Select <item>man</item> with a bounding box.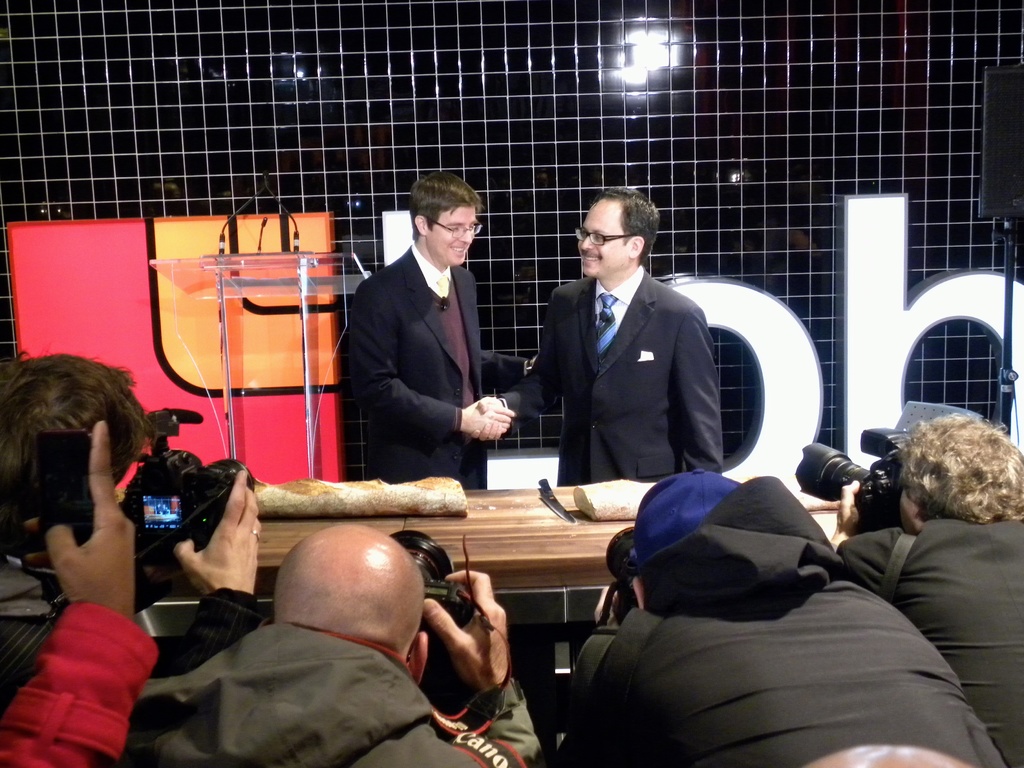
<bbox>829, 413, 1023, 767</bbox>.
